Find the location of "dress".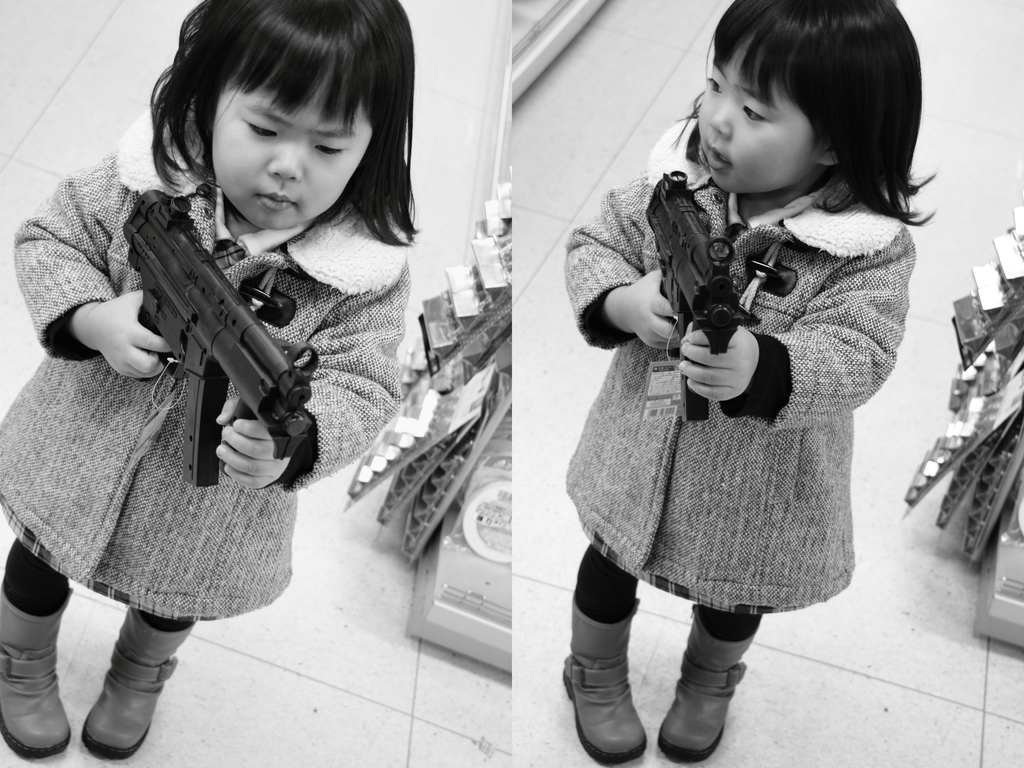
Location: (563,209,852,582).
